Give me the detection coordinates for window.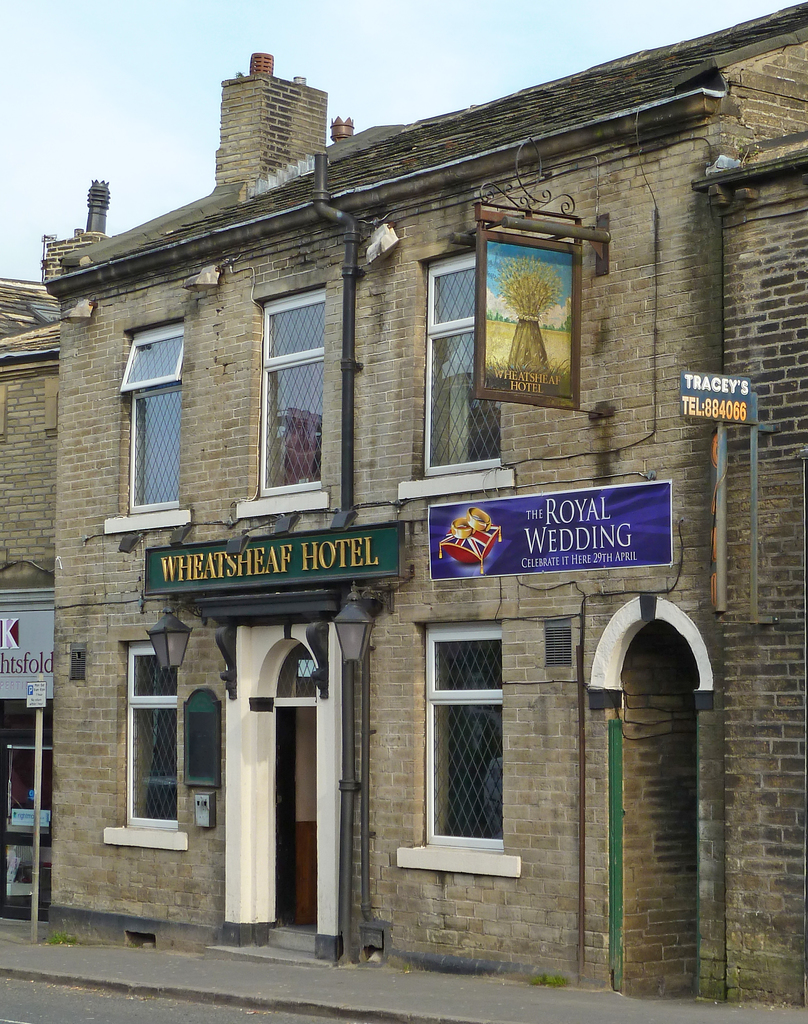
<bbox>421, 618, 505, 854</bbox>.
